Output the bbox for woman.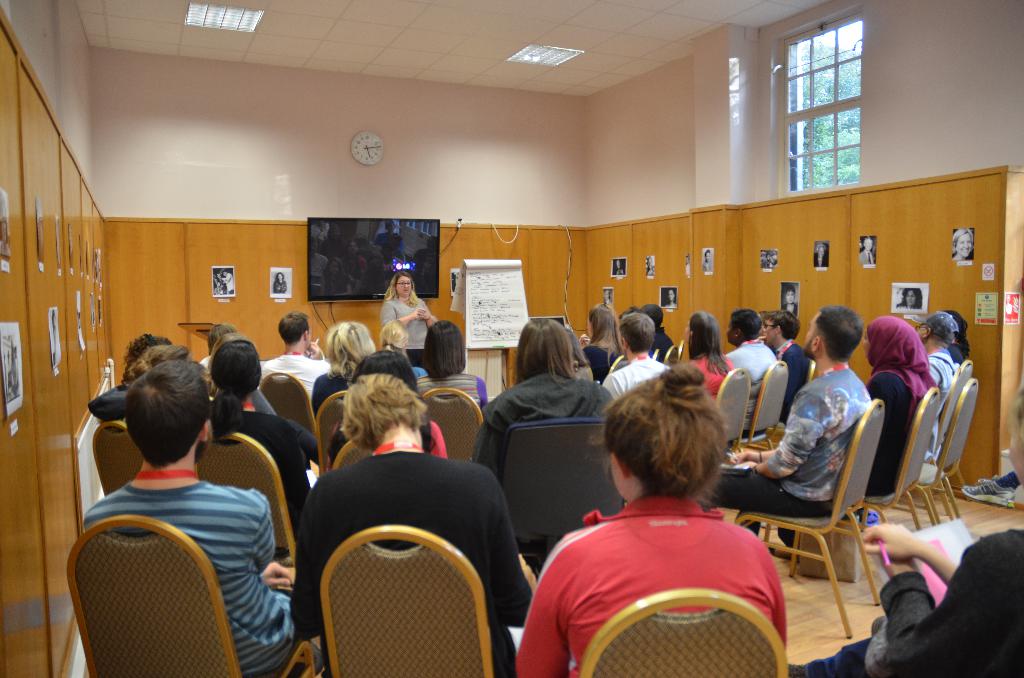
[left=851, top=321, right=938, bottom=491].
